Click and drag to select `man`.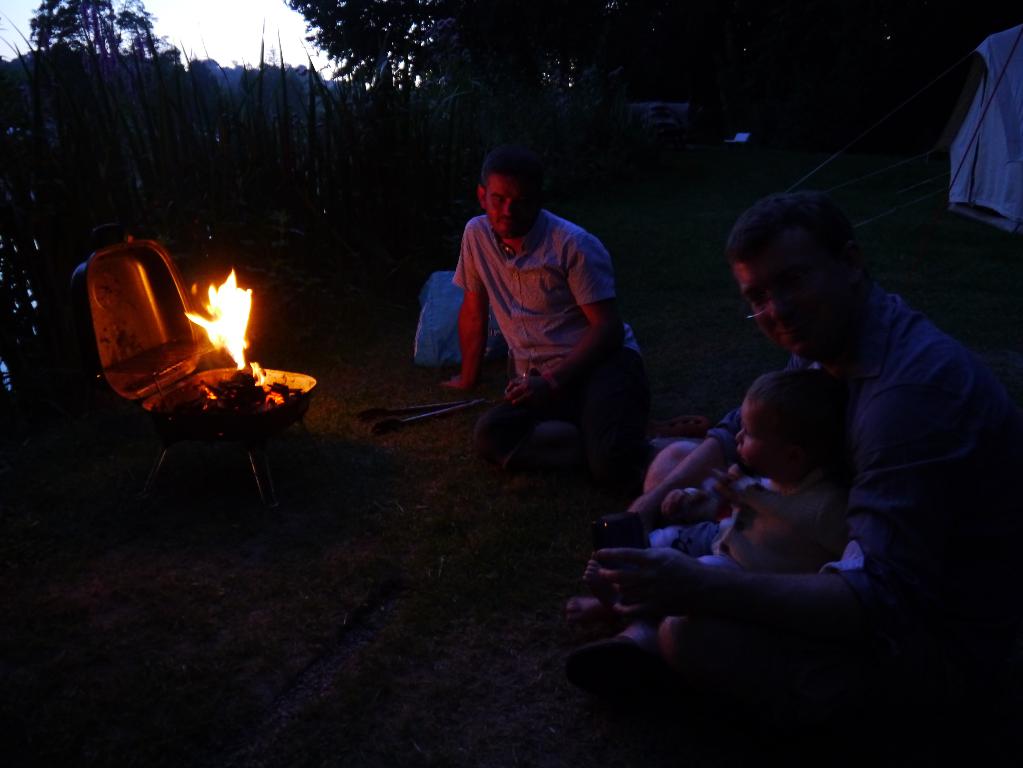
Selection: <region>69, 223, 126, 307</region>.
